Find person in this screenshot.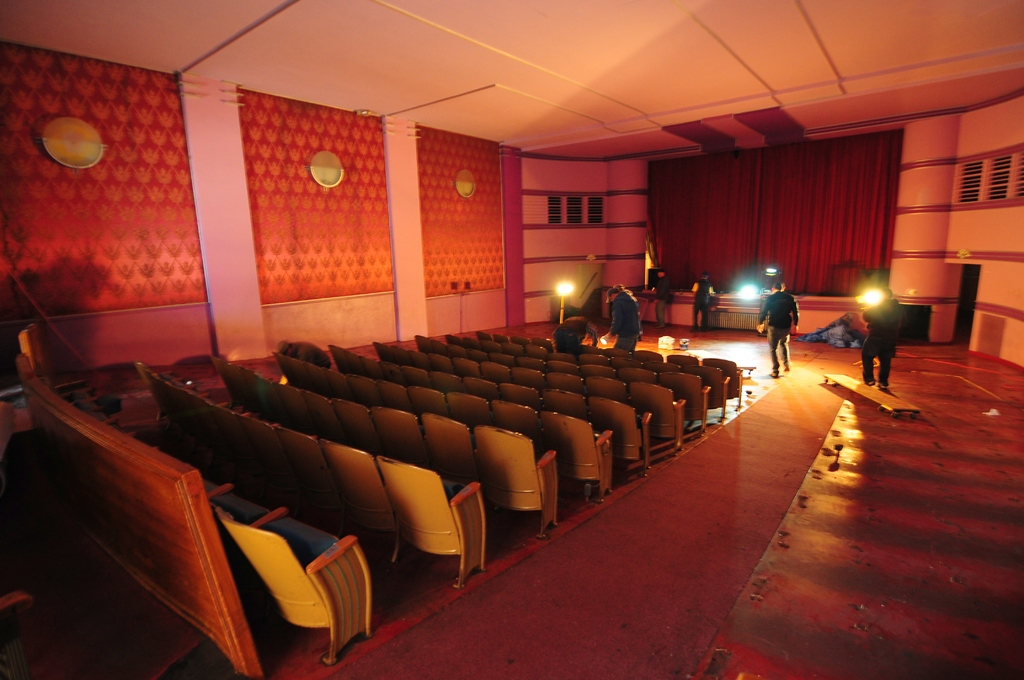
The bounding box for person is box=[644, 267, 671, 332].
